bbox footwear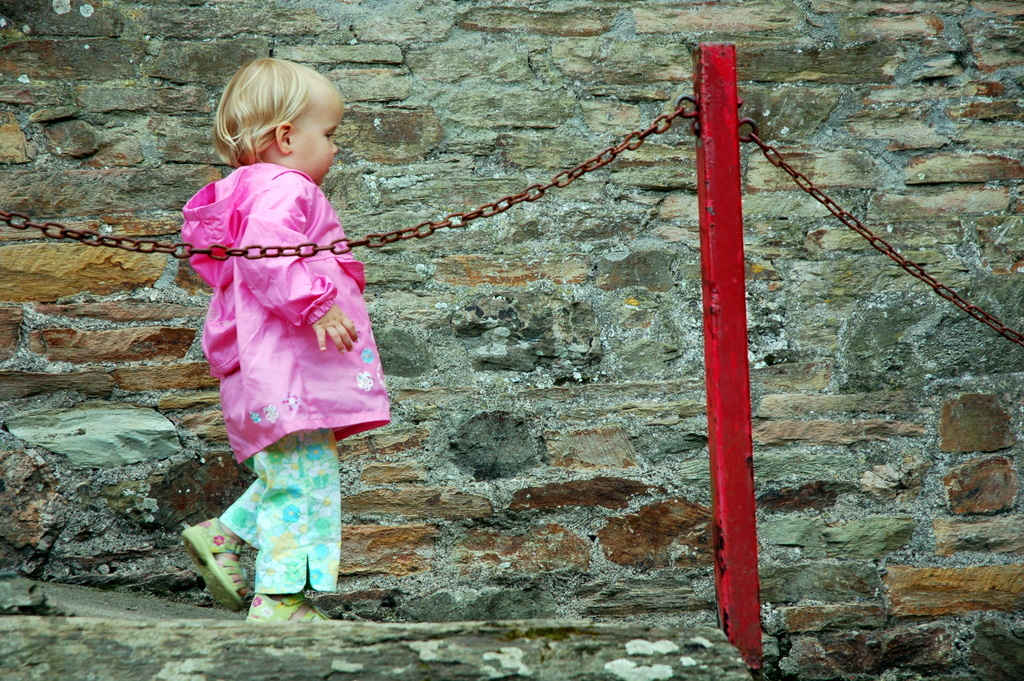
(185,517,238,609)
